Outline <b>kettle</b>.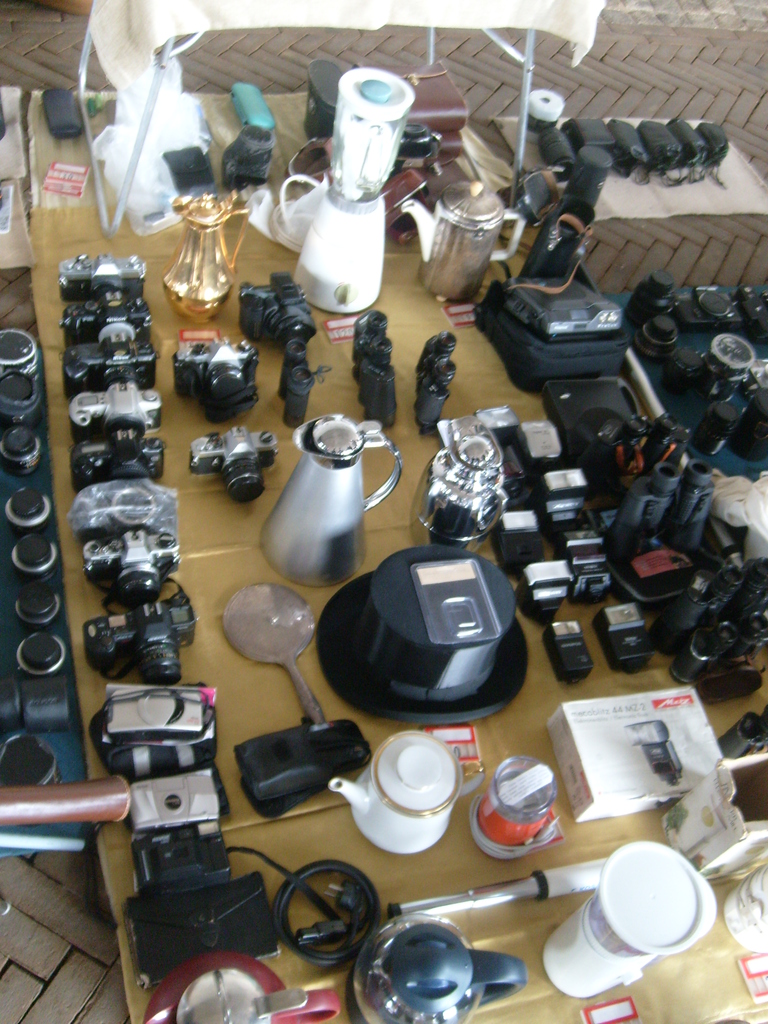
Outline: (left=412, top=416, right=512, bottom=545).
